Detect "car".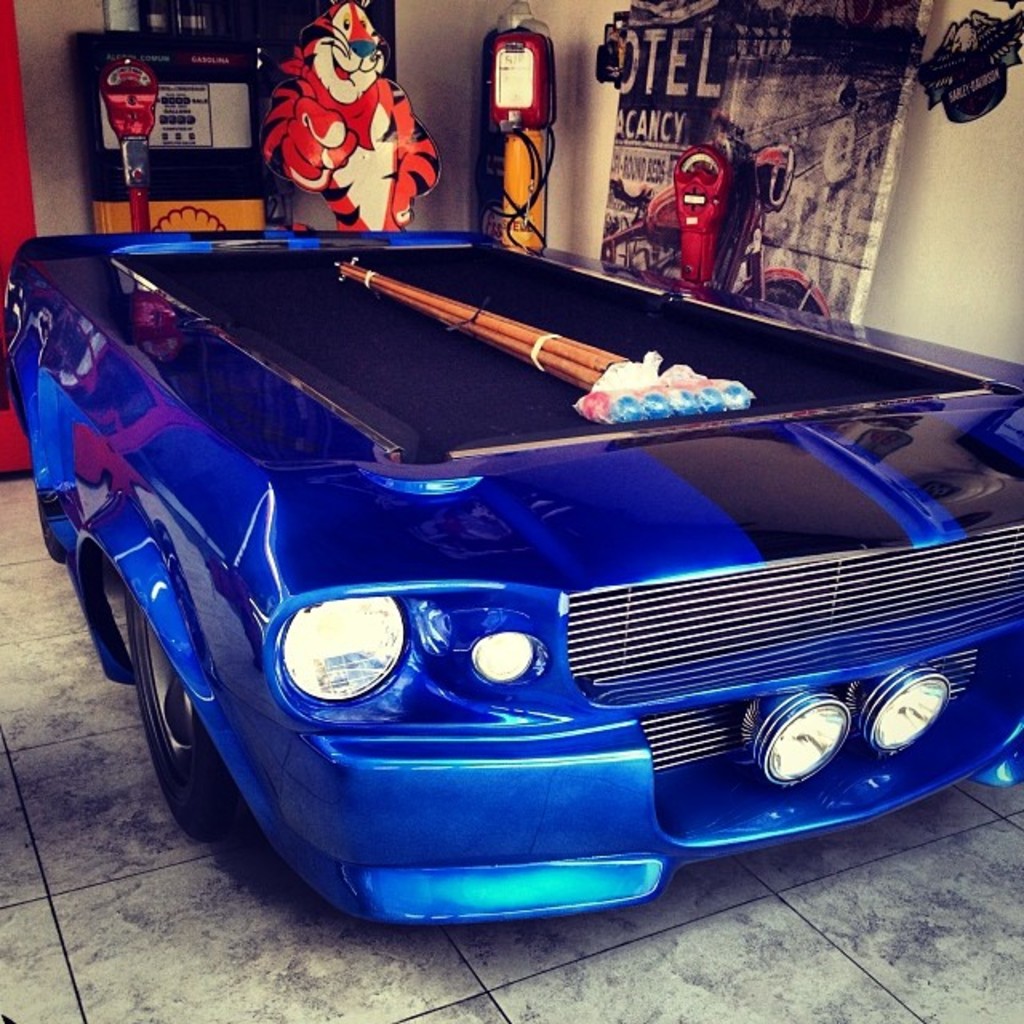
Detected at <box>0,237,1022,928</box>.
